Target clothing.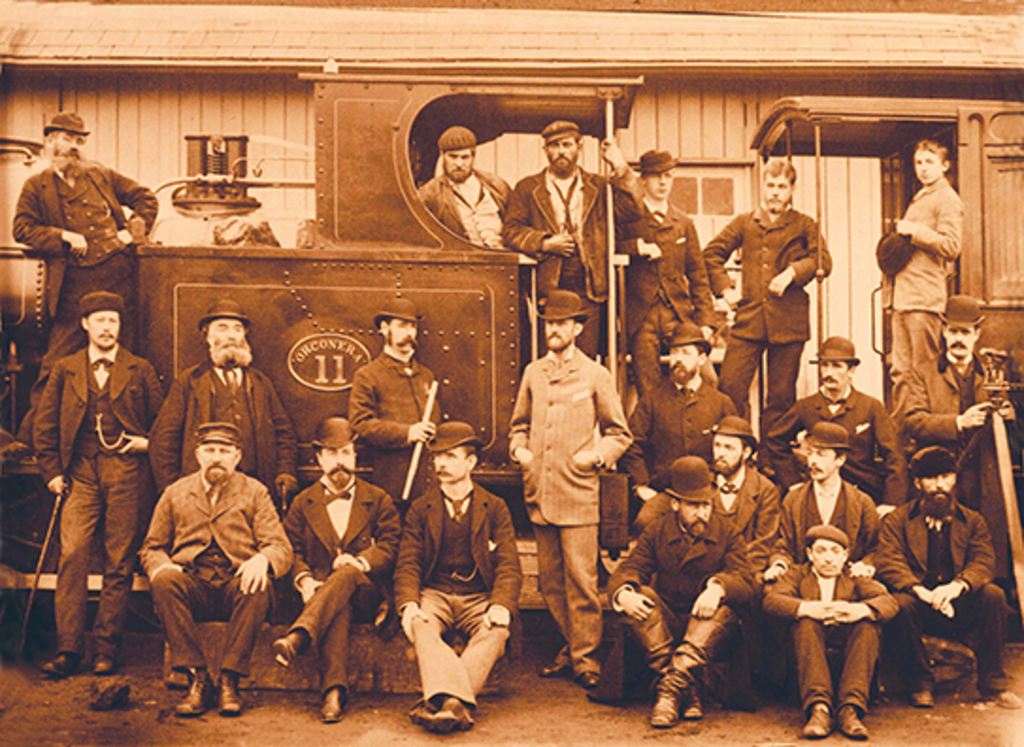
Target region: left=900, top=353, right=1001, bottom=504.
